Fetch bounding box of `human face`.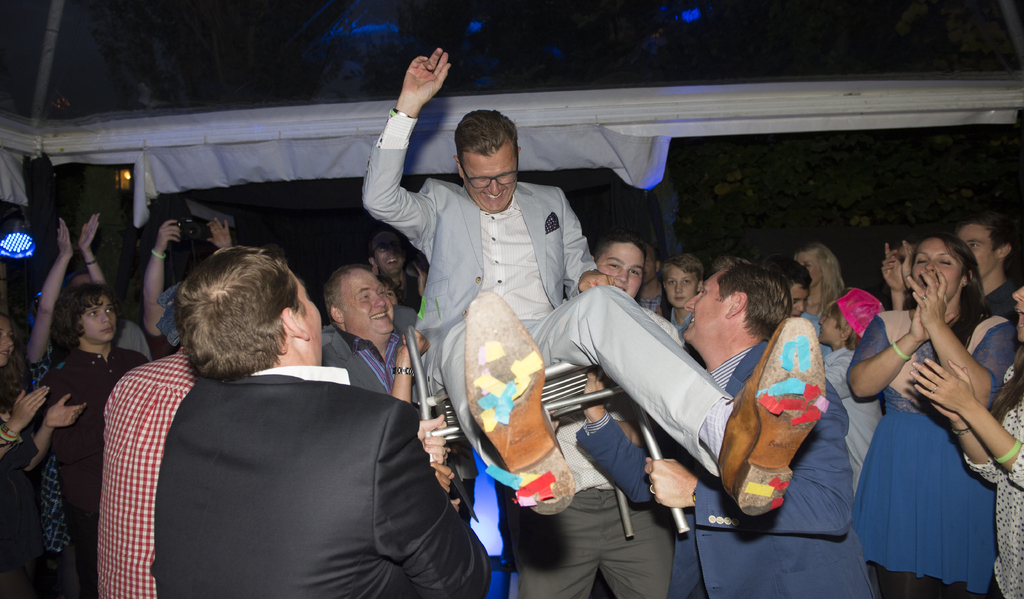
Bbox: BBox(958, 226, 988, 273).
